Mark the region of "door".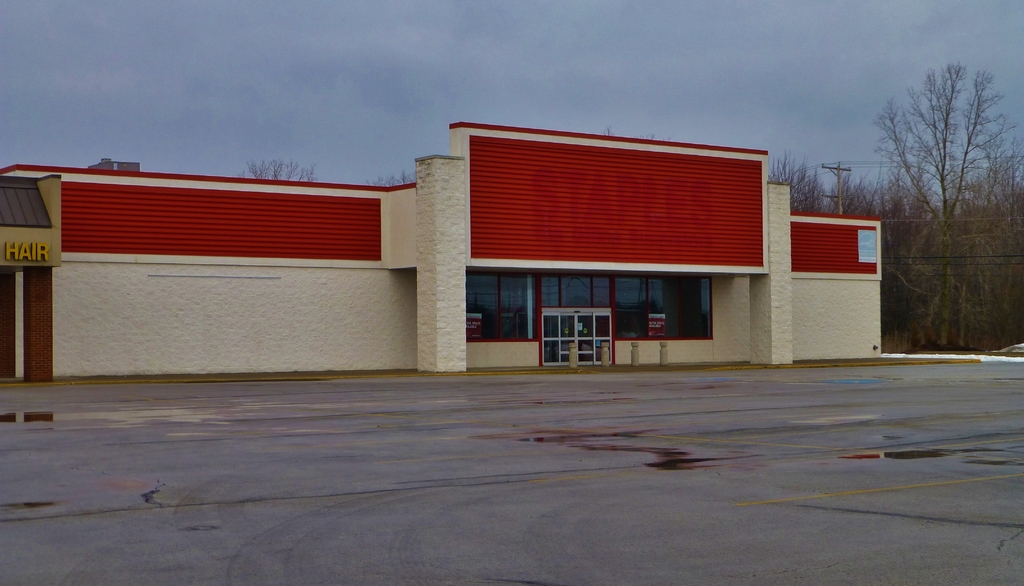
Region: {"x1": 556, "y1": 309, "x2": 596, "y2": 371}.
